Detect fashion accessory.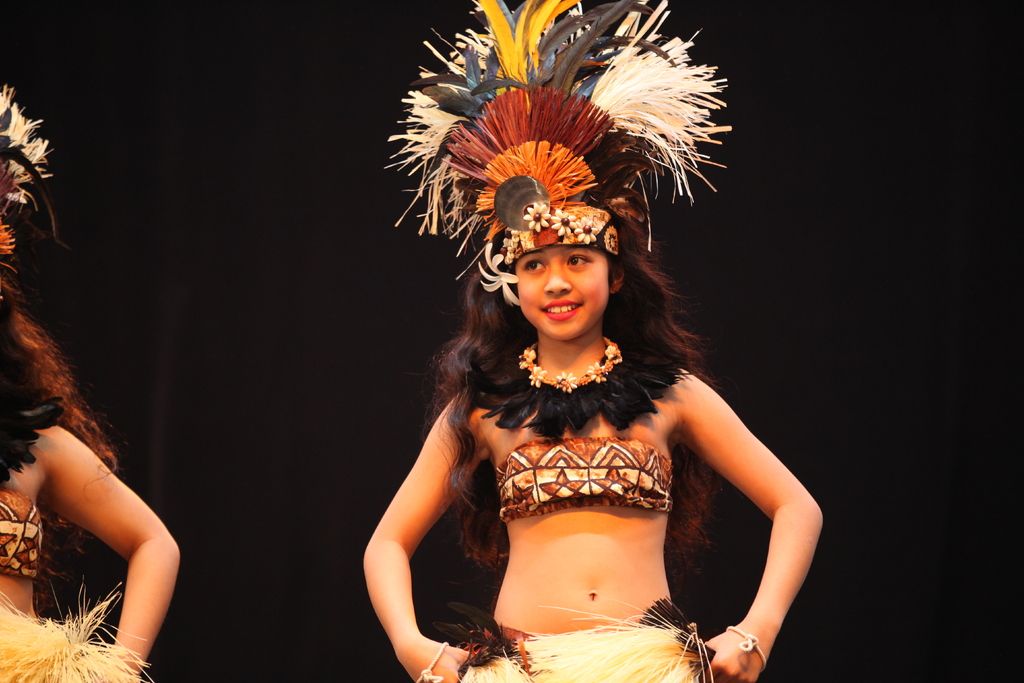
Detected at crop(417, 639, 451, 682).
